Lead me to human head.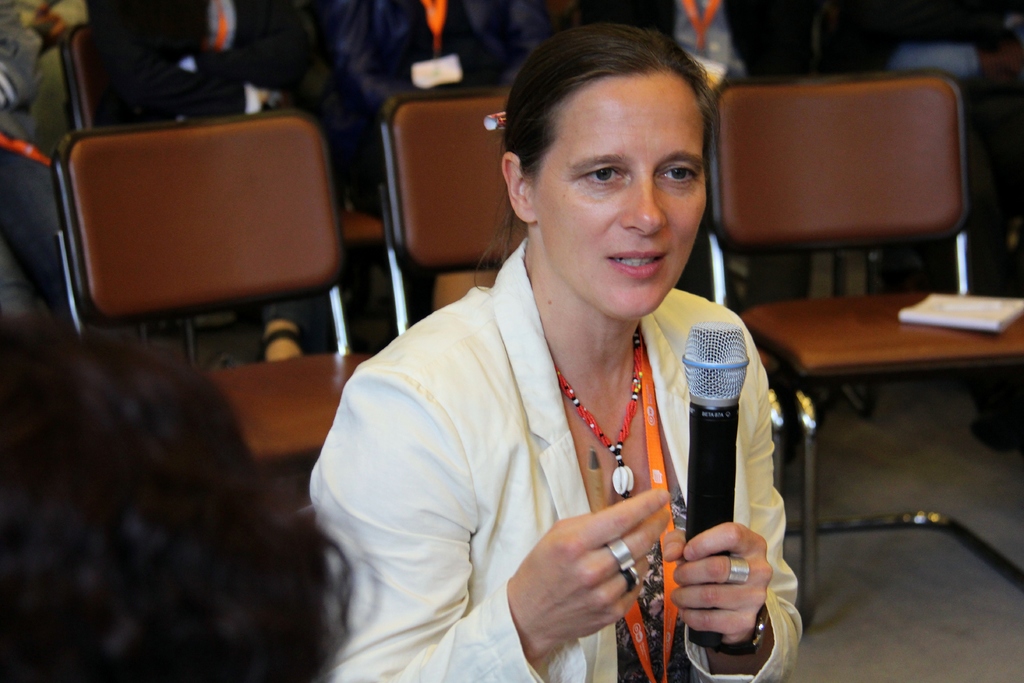
Lead to region(0, 331, 308, 682).
